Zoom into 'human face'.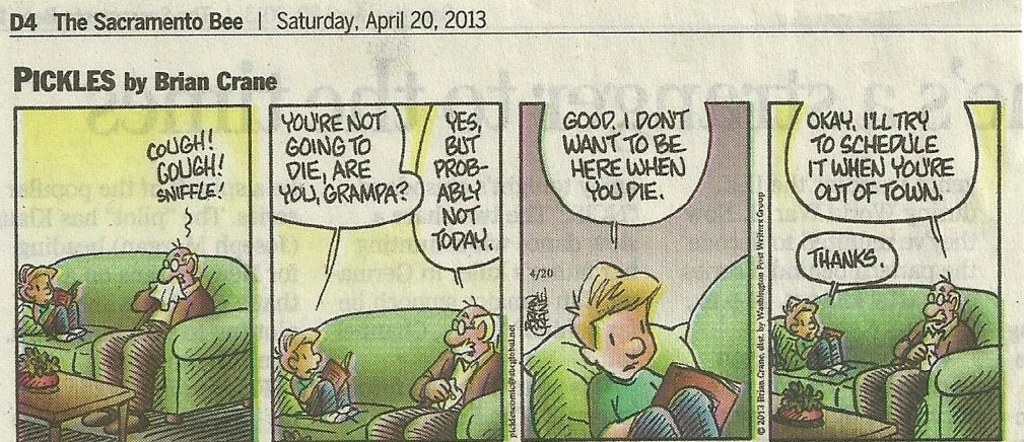
Zoom target: {"left": 298, "top": 344, "right": 319, "bottom": 376}.
